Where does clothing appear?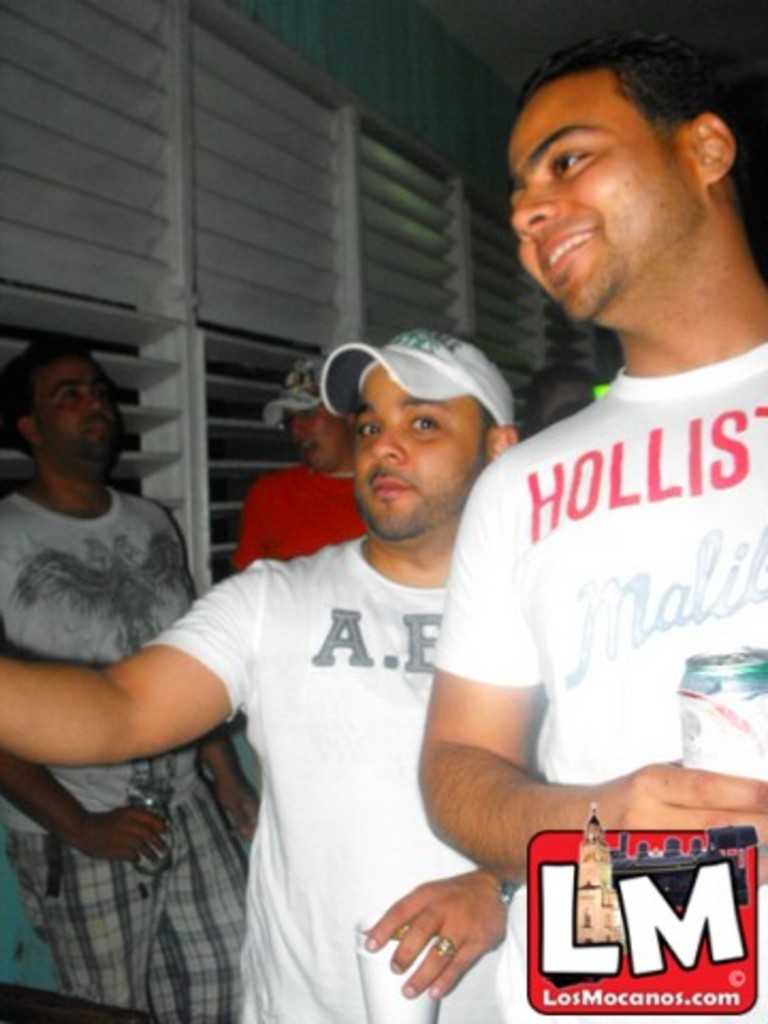
Appears at [429,335,766,1022].
